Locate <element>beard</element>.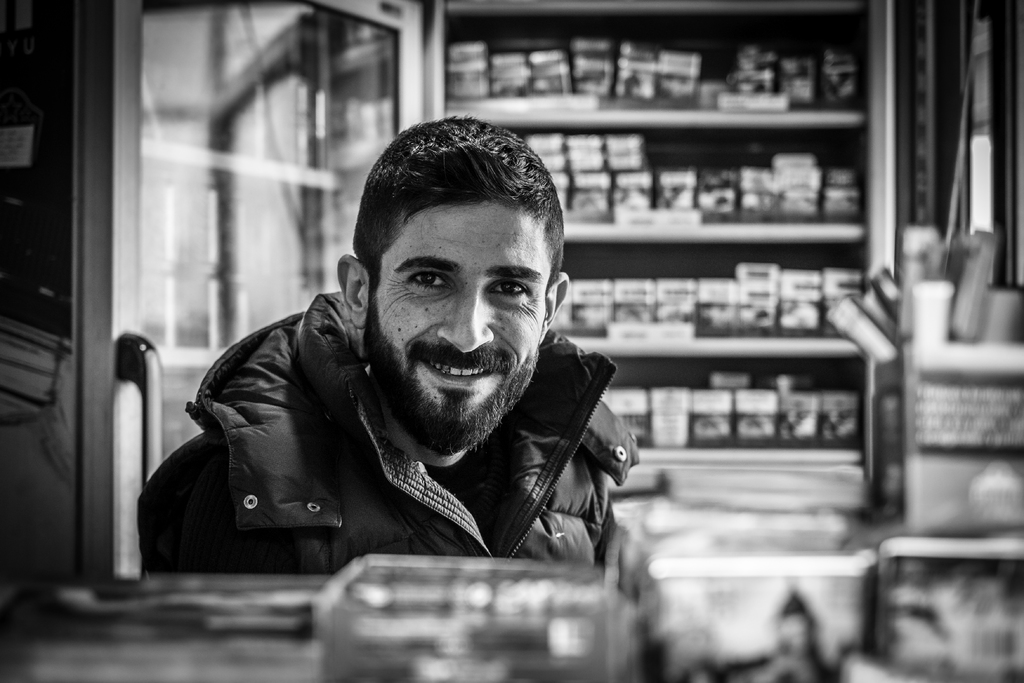
Bounding box: (358,318,541,457).
